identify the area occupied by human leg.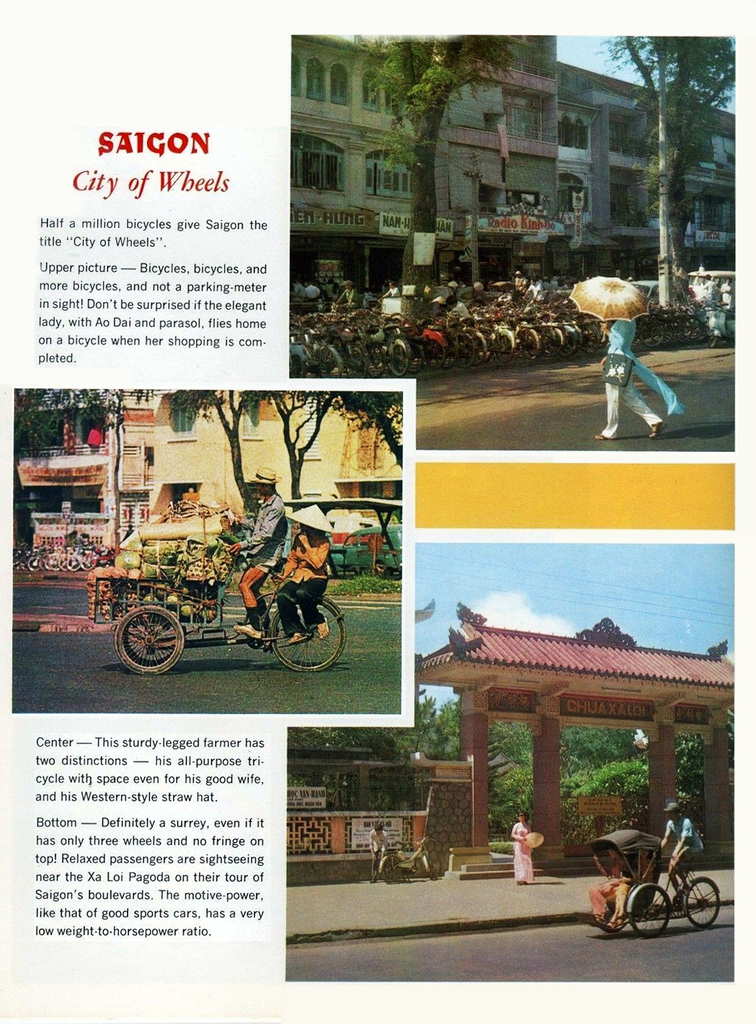
Area: 273/580/318/647.
